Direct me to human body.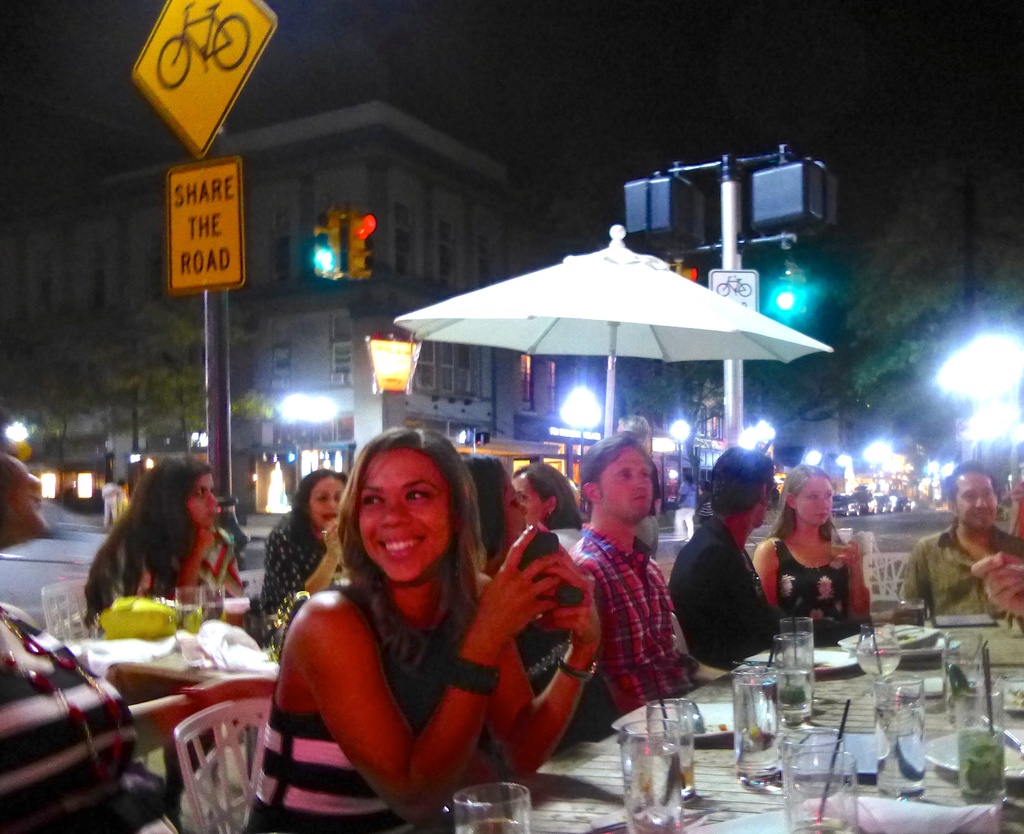
Direction: (x1=243, y1=448, x2=564, y2=833).
